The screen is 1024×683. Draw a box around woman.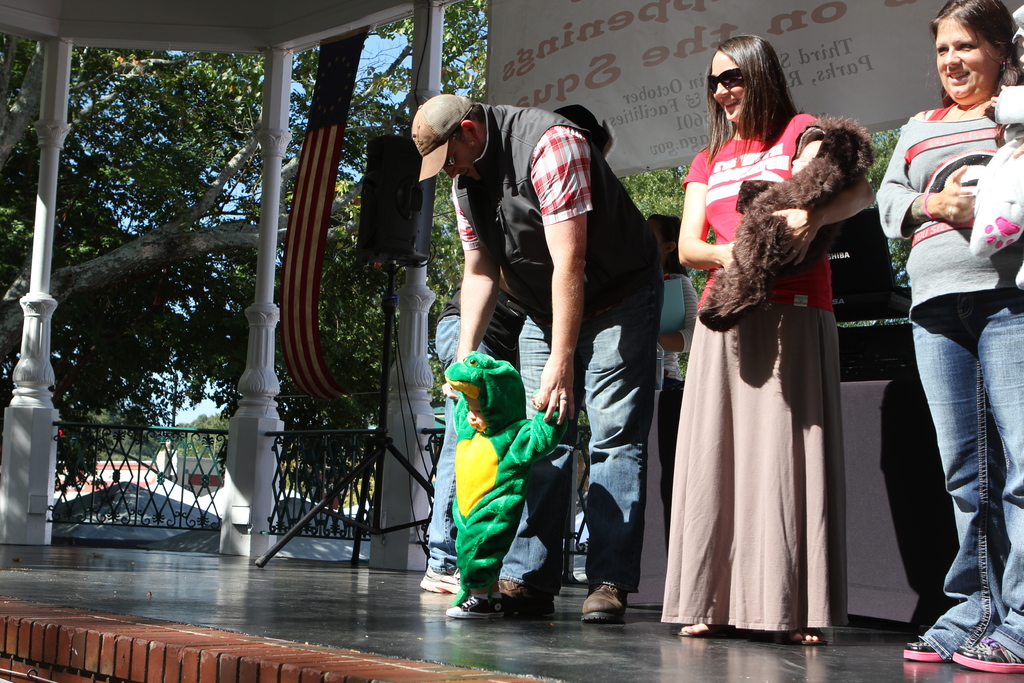
{"left": 875, "top": 0, "right": 1023, "bottom": 675}.
